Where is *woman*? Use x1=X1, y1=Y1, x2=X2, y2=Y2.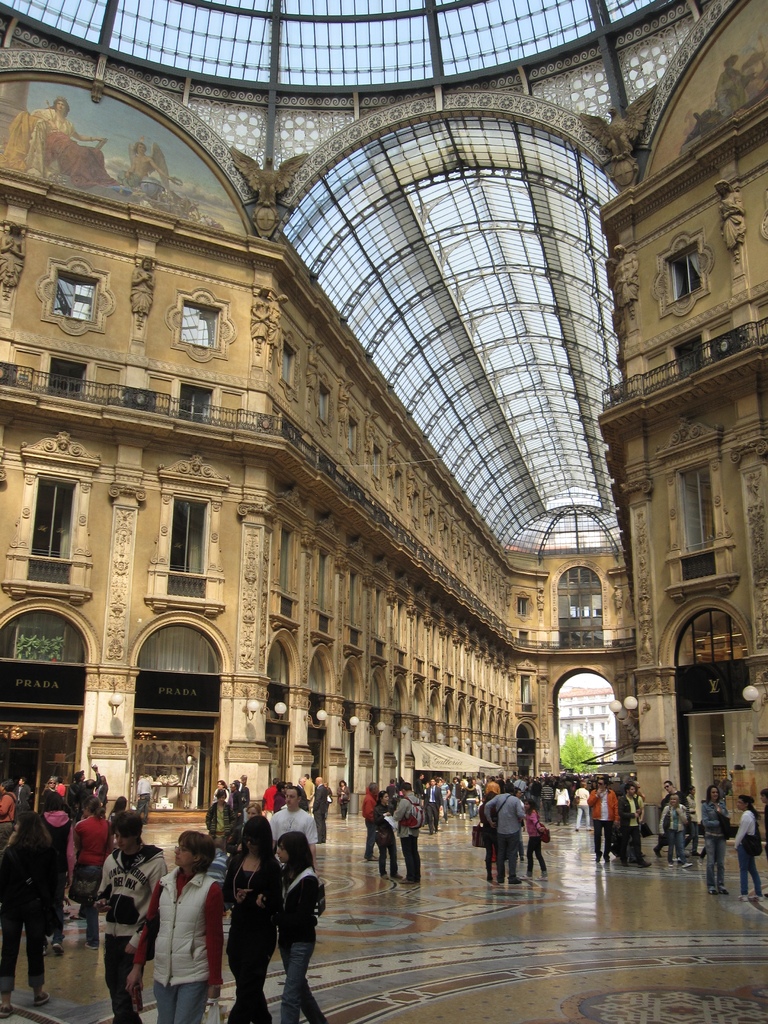
x1=0, y1=219, x2=26, y2=288.
